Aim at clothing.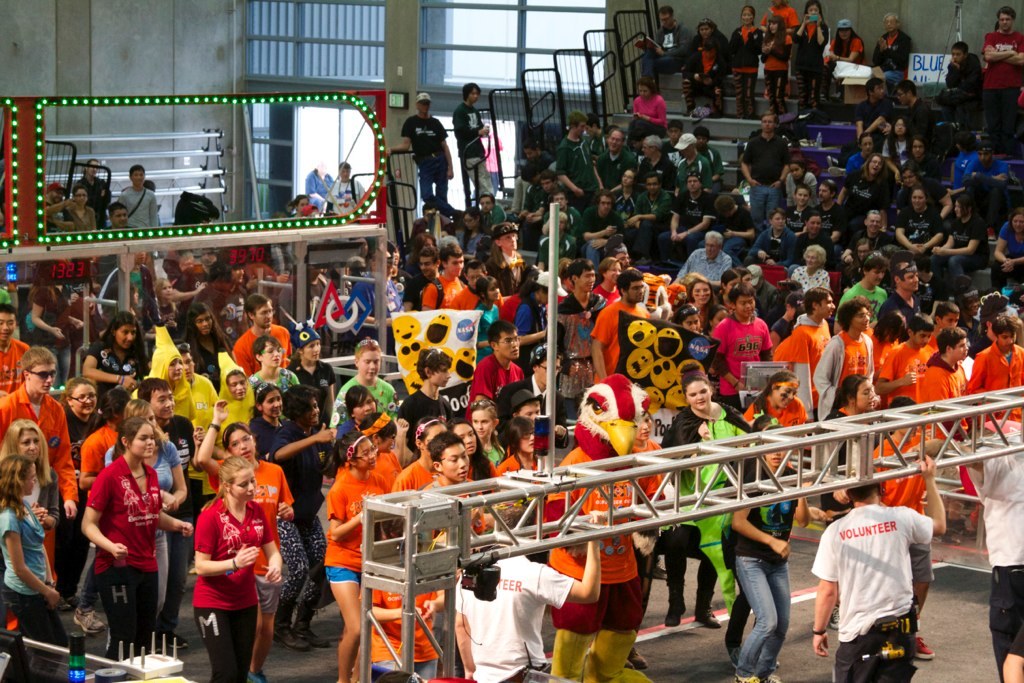
Aimed at [657,186,714,260].
